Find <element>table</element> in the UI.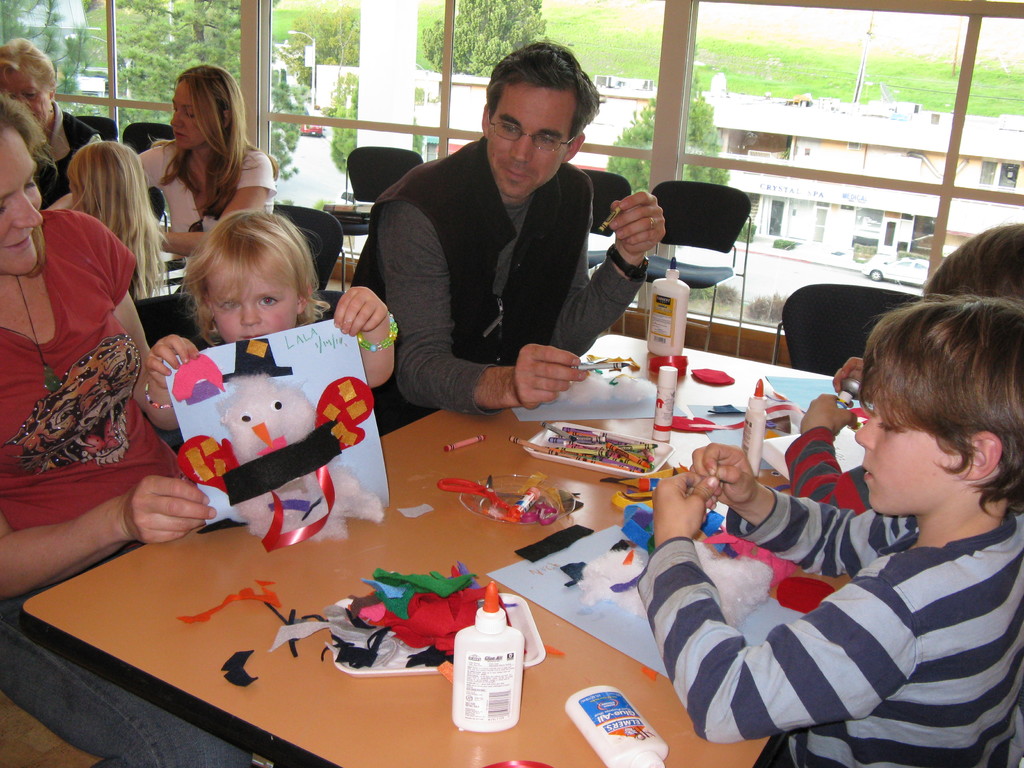
UI element at {"x1": 80, "y1": 260, "x2": 894, "y2": 757}.
